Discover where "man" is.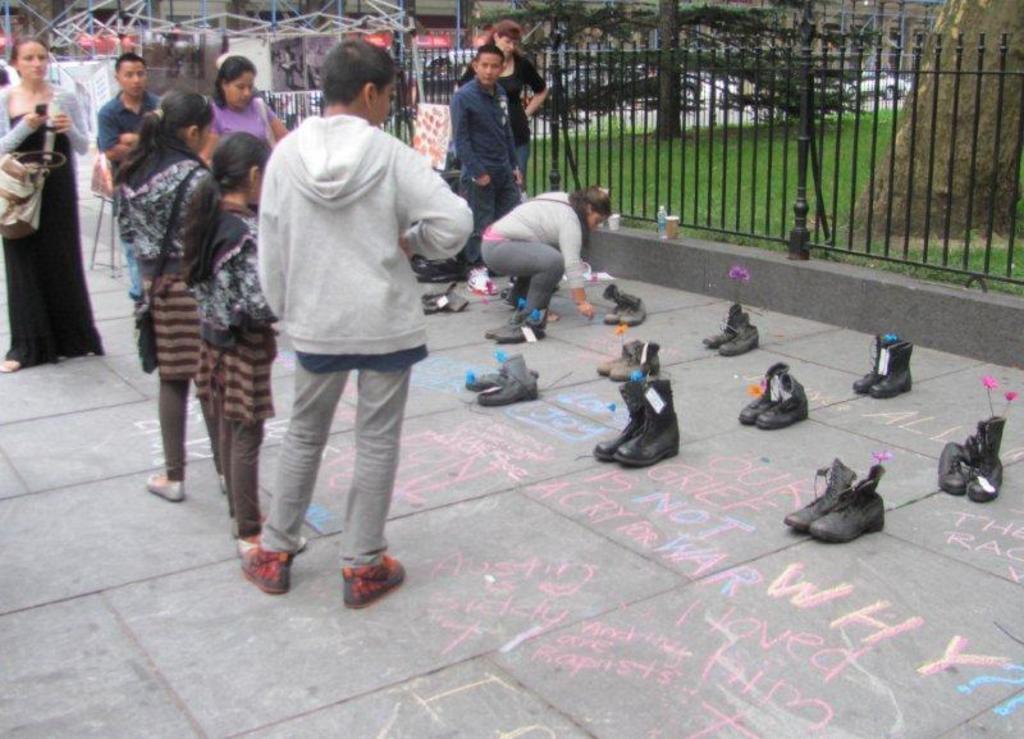
Discovered at 452:56:506:273.
